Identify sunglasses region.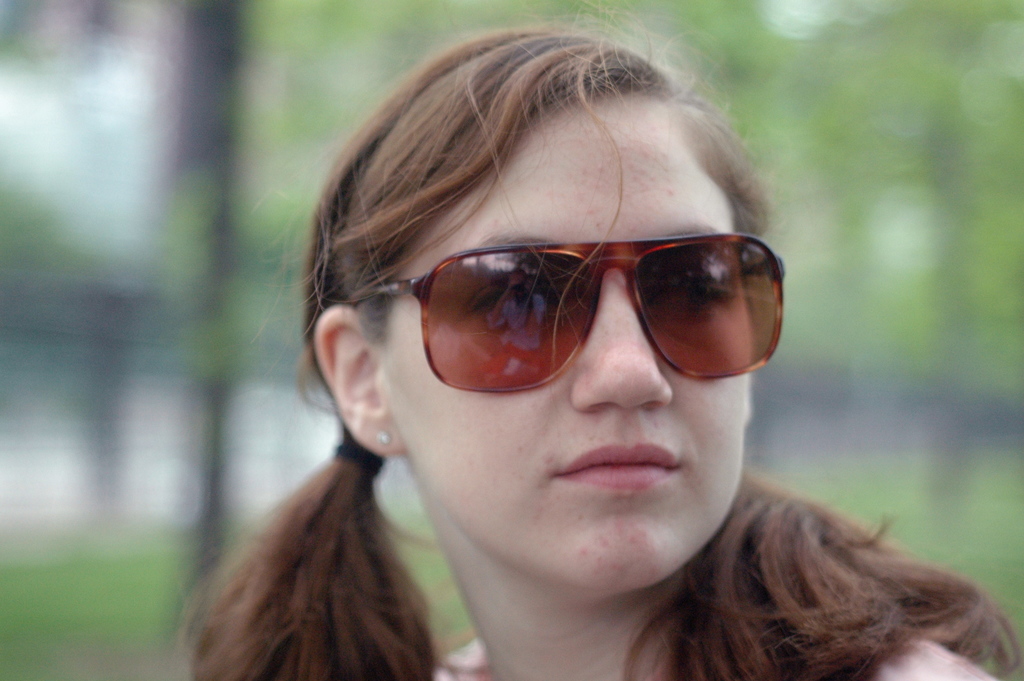
Region: (358,229,785,395).
